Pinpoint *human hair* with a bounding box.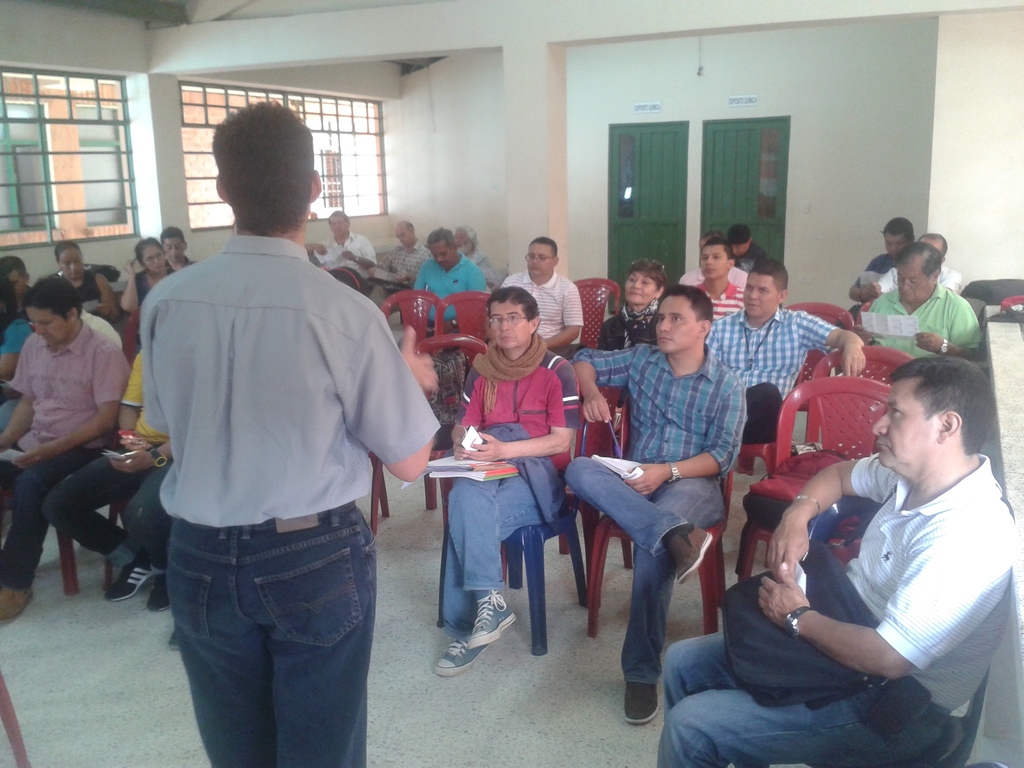
{"left": 486, "top": 285, "right": 535, "bottom": 353}.
